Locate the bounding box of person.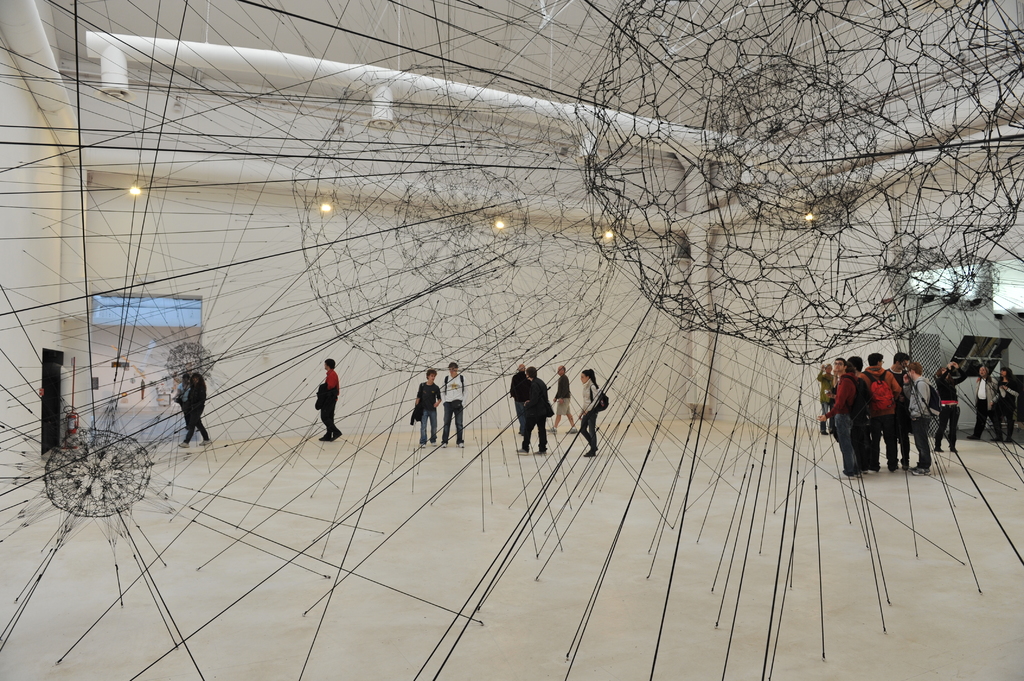
Bounding box: 995, 364, 1021, 443.
